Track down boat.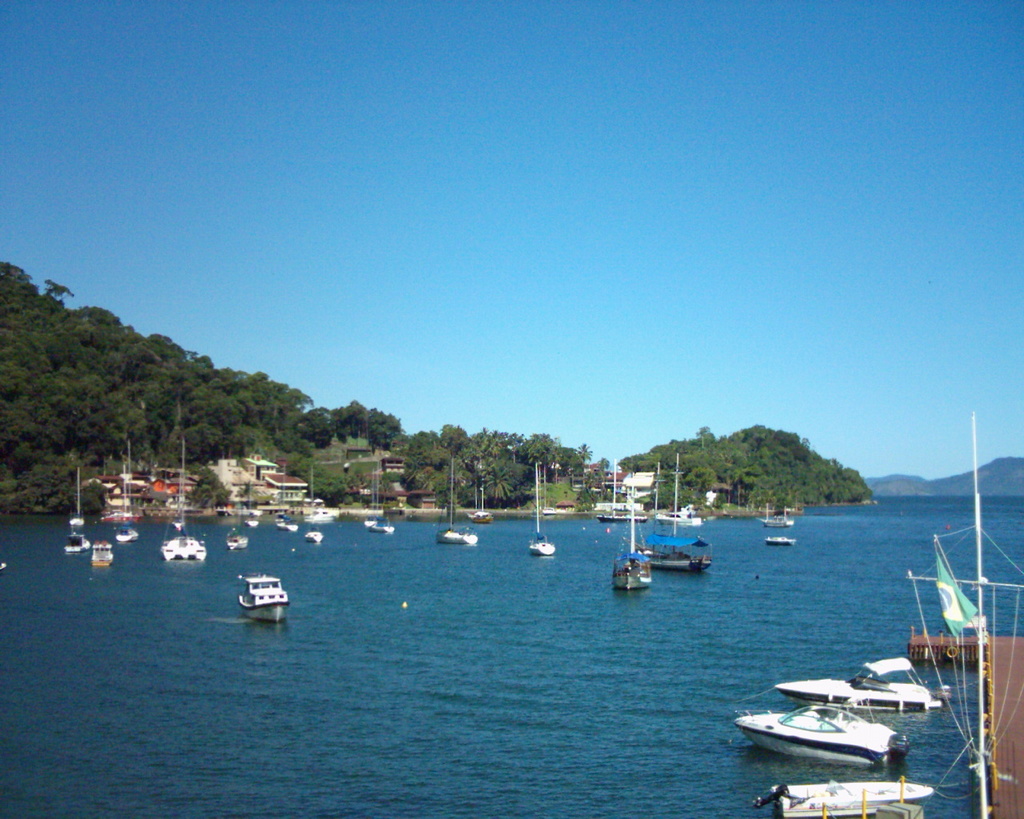
Tracked to region(249, 518, 259, 523).
